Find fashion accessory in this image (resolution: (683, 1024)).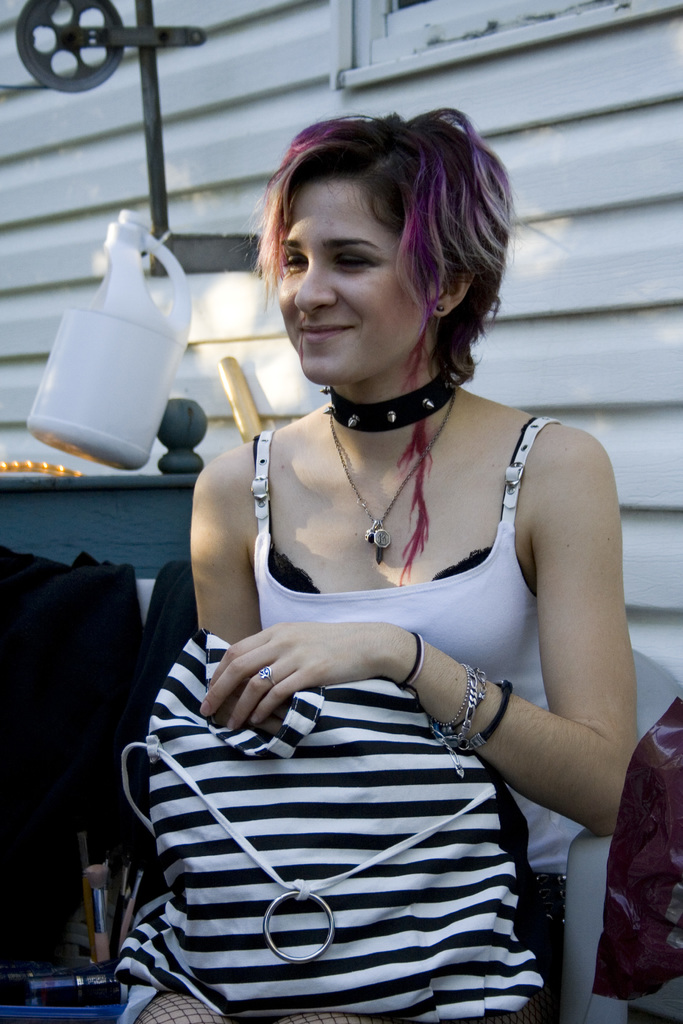
(x1=328, y1=360, x2=452, y2=435).
